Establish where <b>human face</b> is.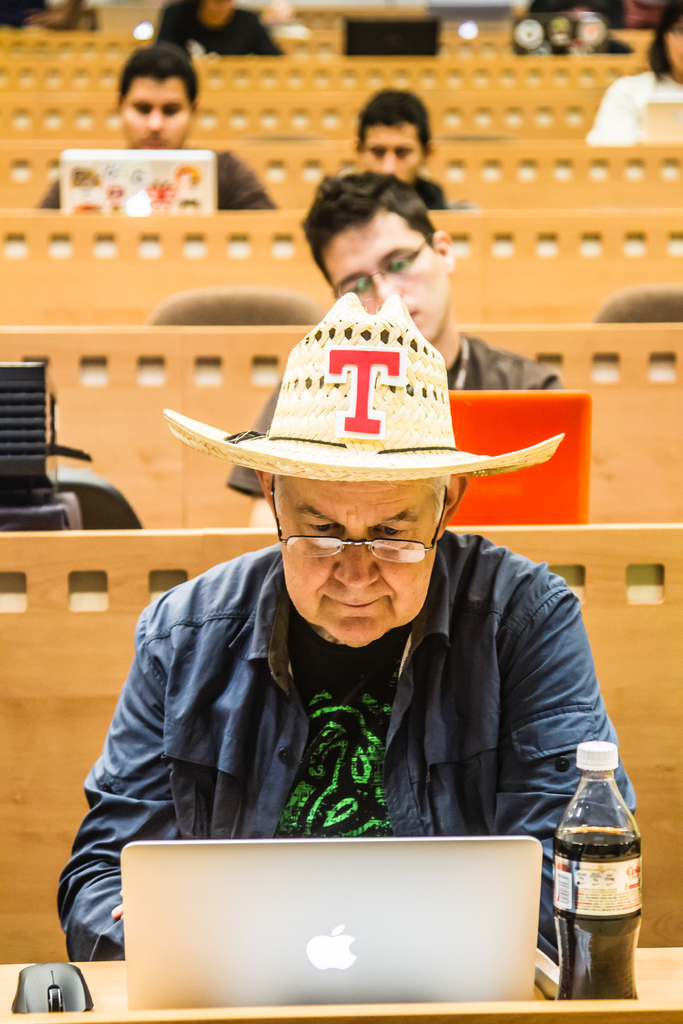
Established at Rect(117, 78, 188, 148).
